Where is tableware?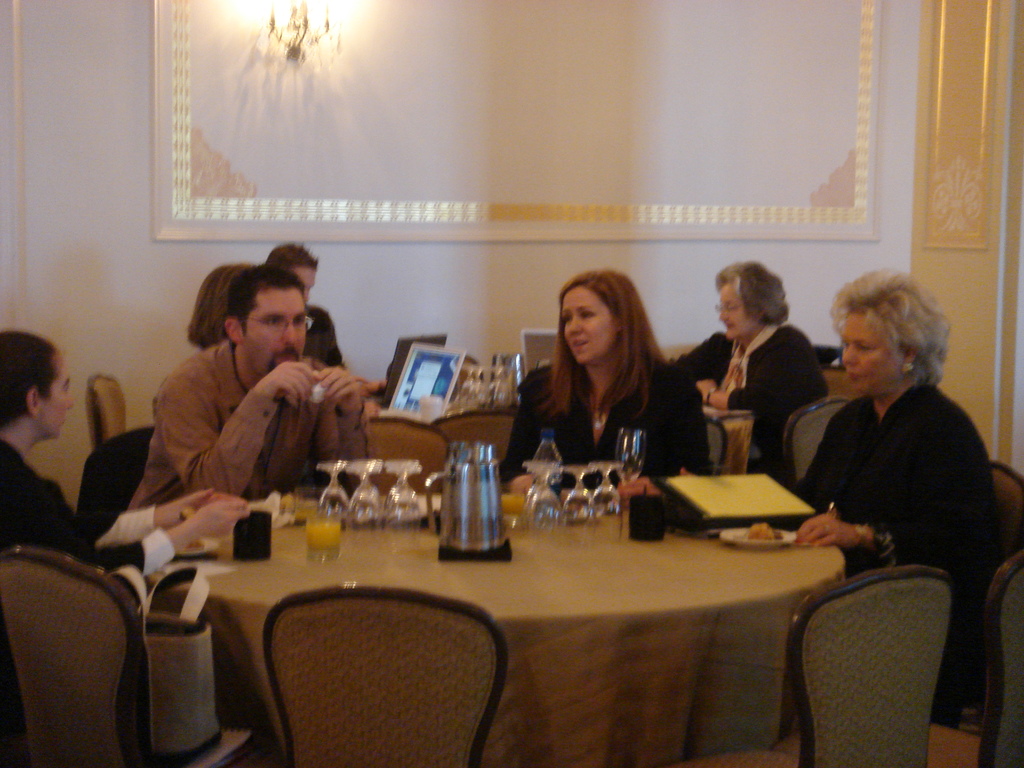
385, 457, 429, 527.
